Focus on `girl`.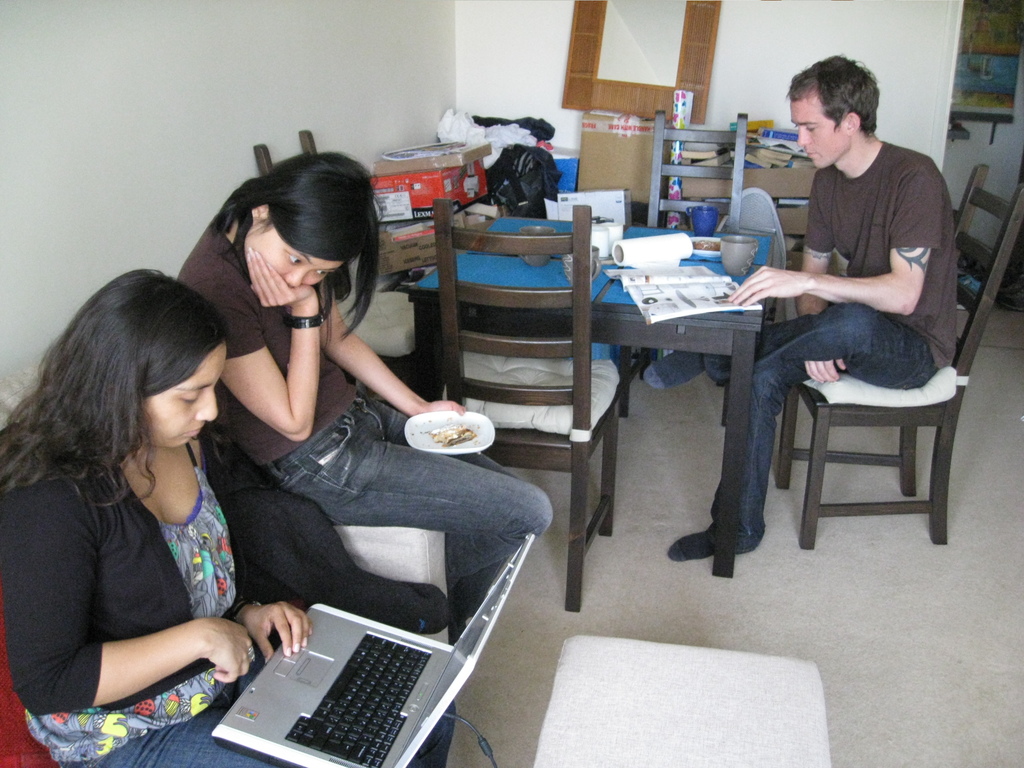
Focused at detection(169, 150, 551, 642).
